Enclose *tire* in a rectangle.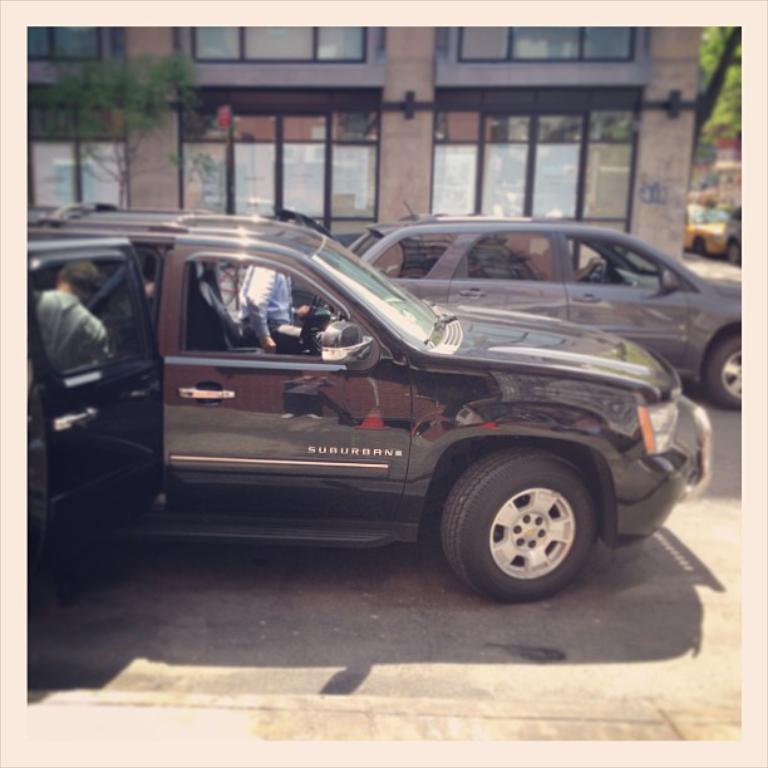
(x1=700, y1=328, x2=742, y2=409).
